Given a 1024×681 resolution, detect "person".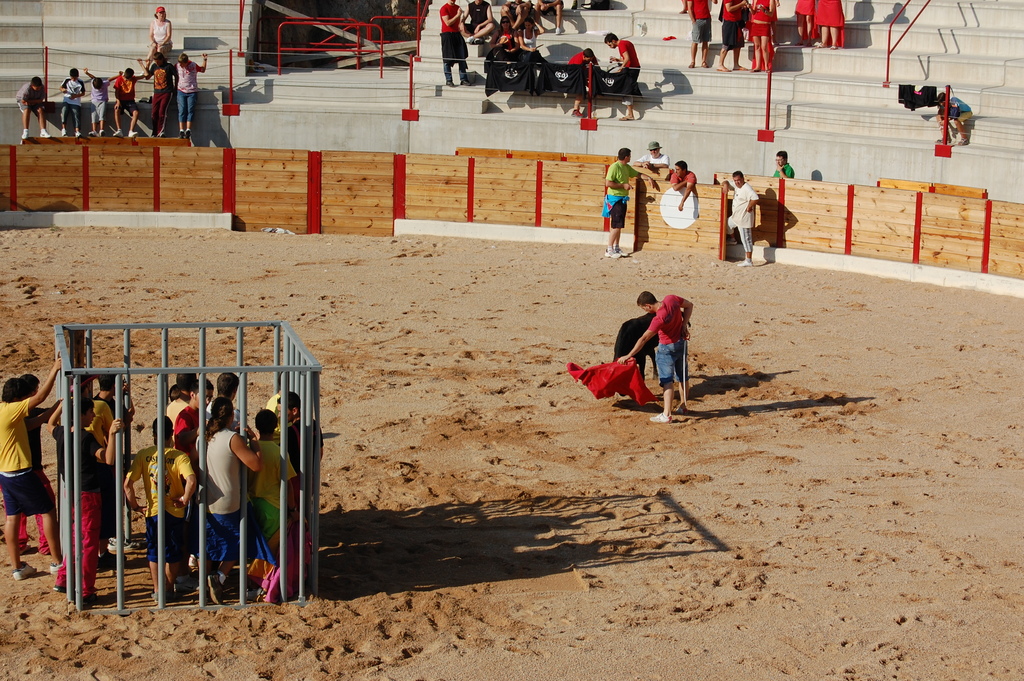
bbox=[724, 168, 760, 266].
